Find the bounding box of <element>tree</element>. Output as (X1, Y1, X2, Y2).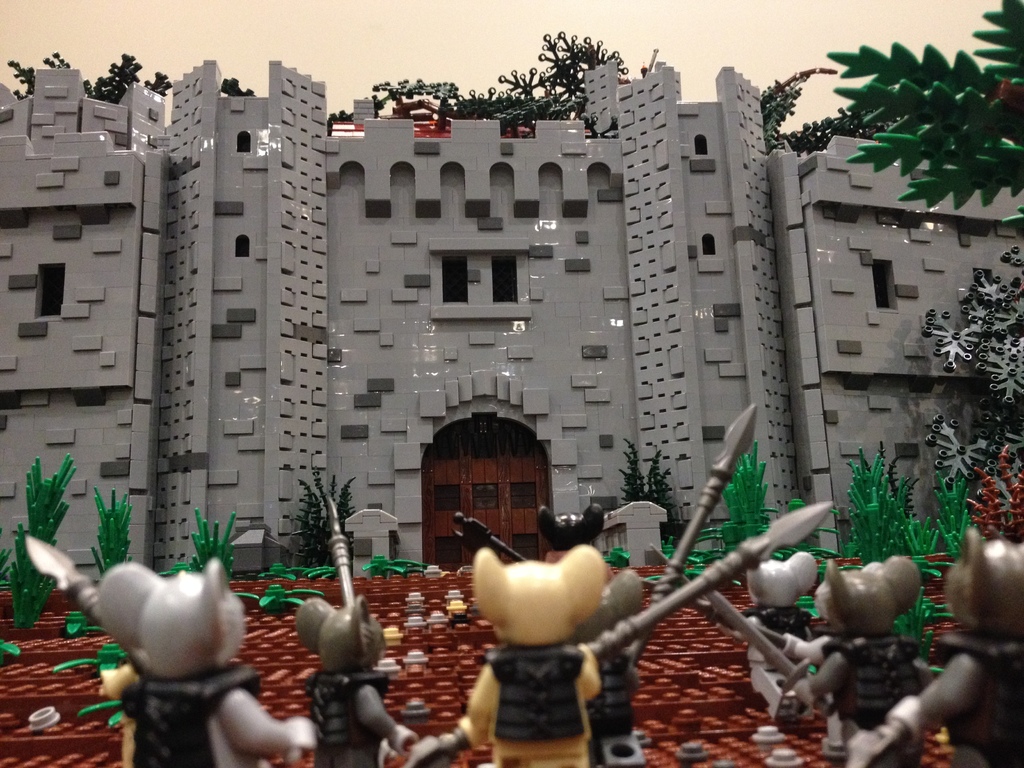
(300, 471, 380, 572).
